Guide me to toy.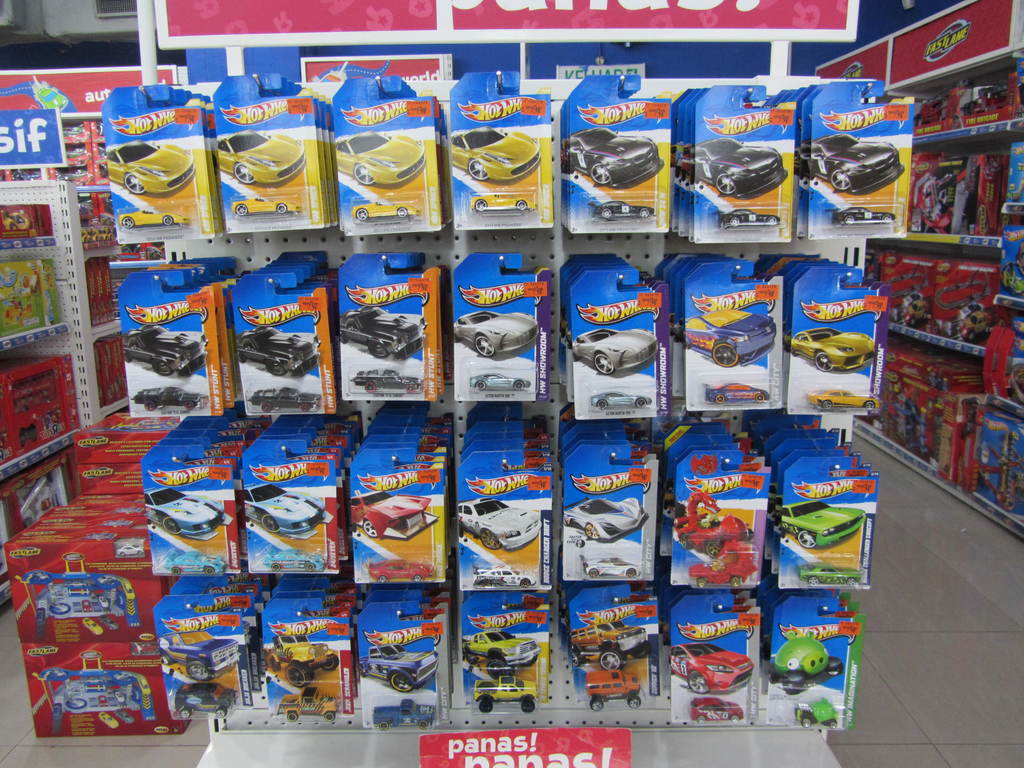
Guidance: Rect(689, 540, 760, 585).
